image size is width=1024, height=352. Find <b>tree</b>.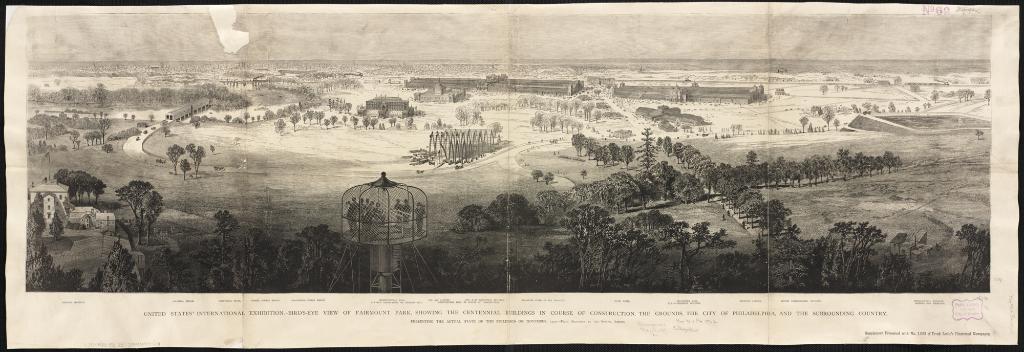
bbox=[454, 201, 485, 225].
